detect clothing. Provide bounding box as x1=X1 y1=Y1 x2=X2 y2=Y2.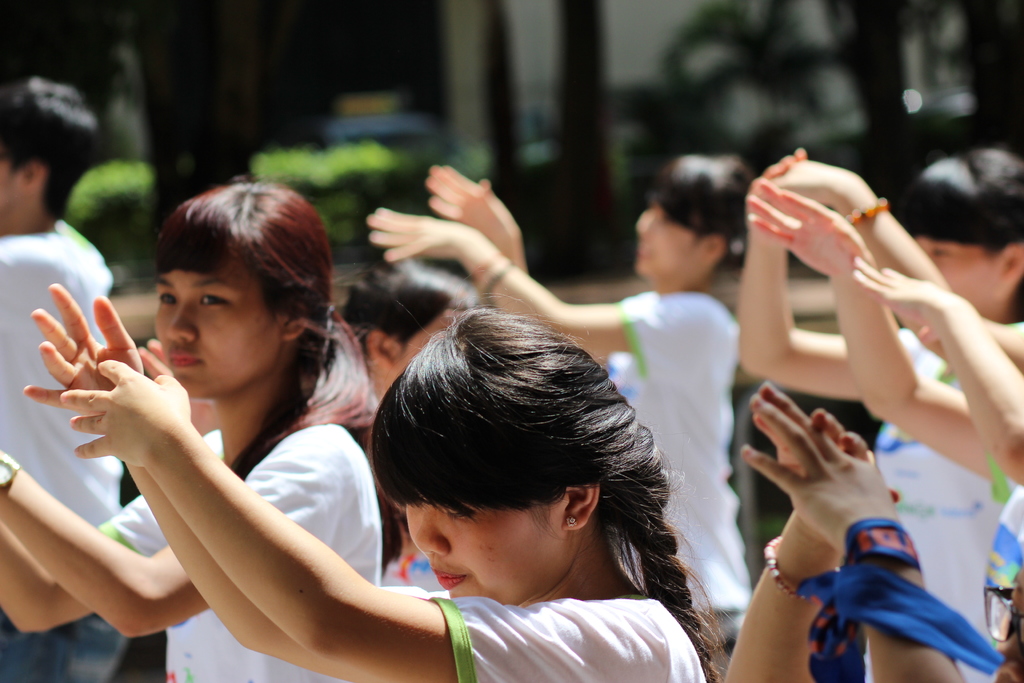
x1=979 y1=437 x2=1023 y2=682.
